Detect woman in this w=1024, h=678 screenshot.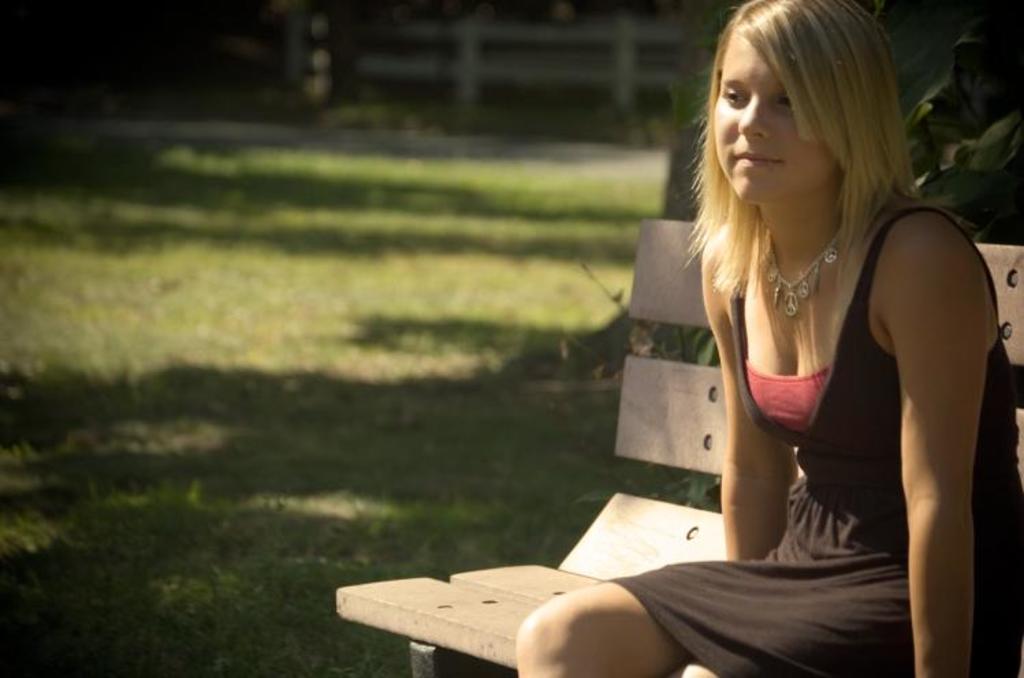
Detection: Rect(515, 0, 1023, 677).
